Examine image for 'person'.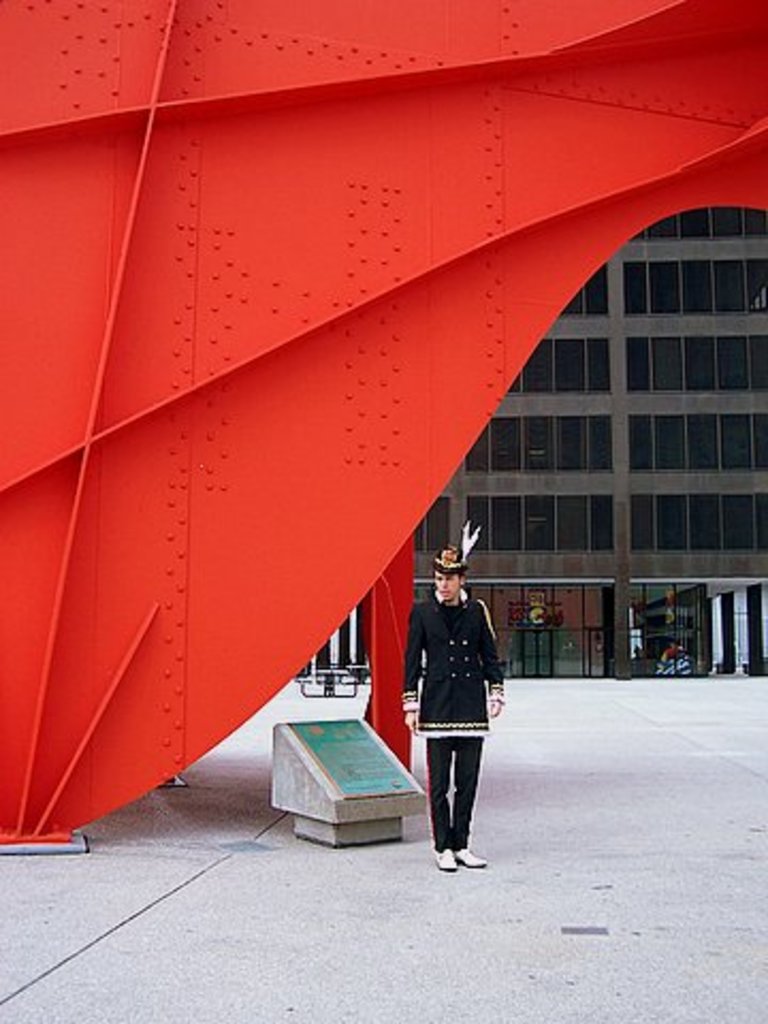
Examination result: left=405, top=521, right=497, bottom=866.
